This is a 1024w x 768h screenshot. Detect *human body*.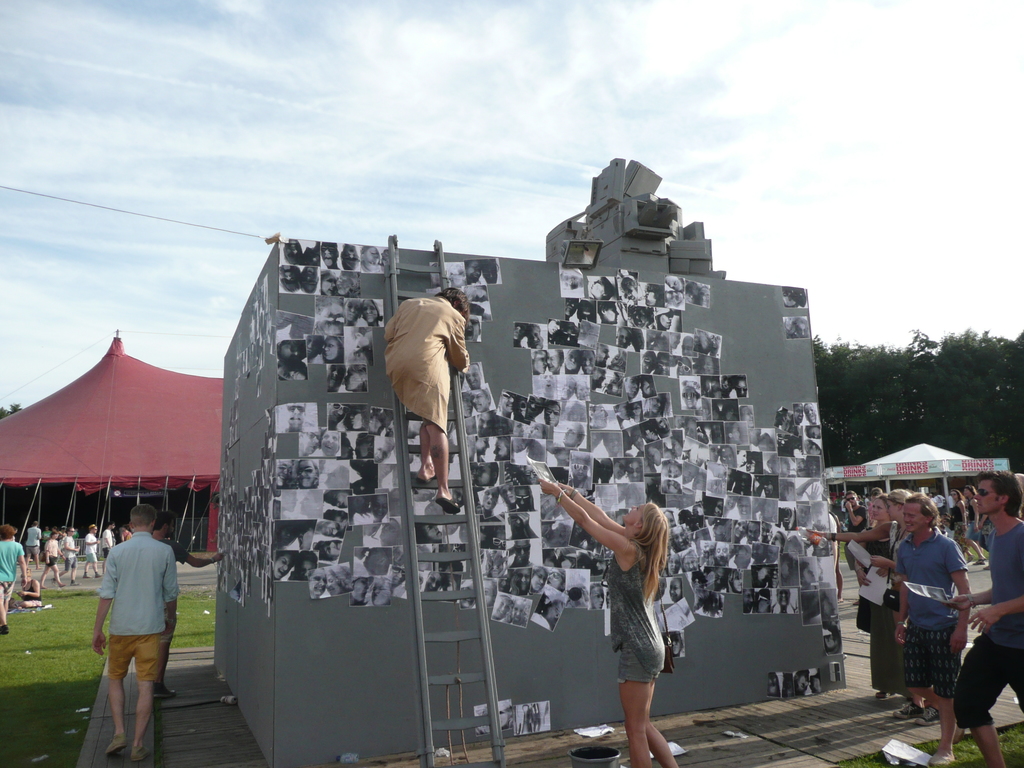
region(385, 295, 474, 516).
